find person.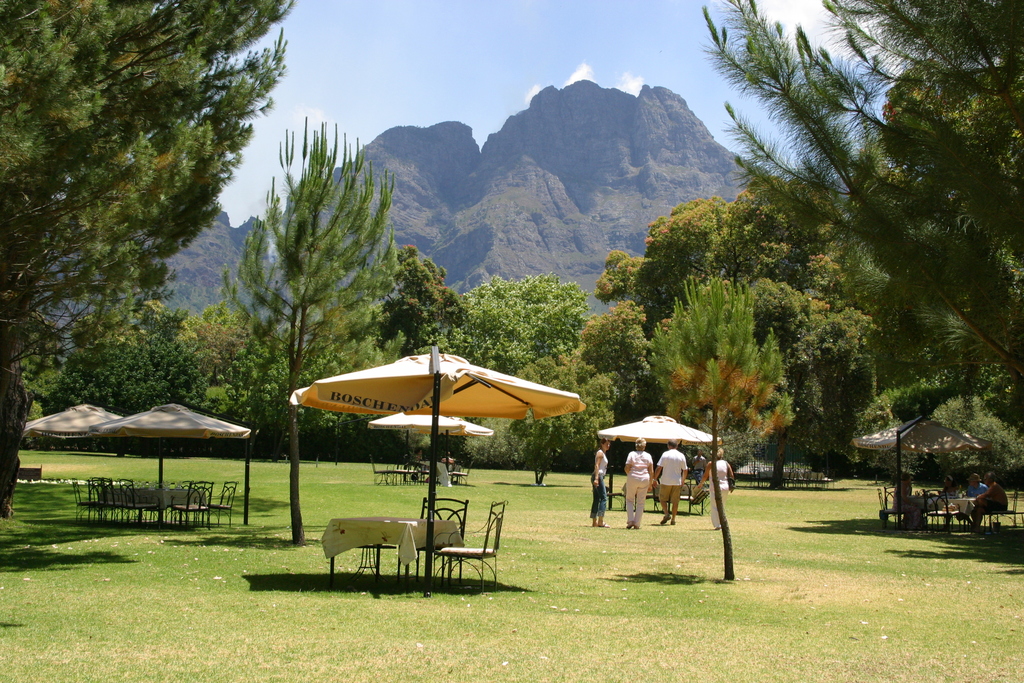
<region>694, 444, 704, 481</region>.
